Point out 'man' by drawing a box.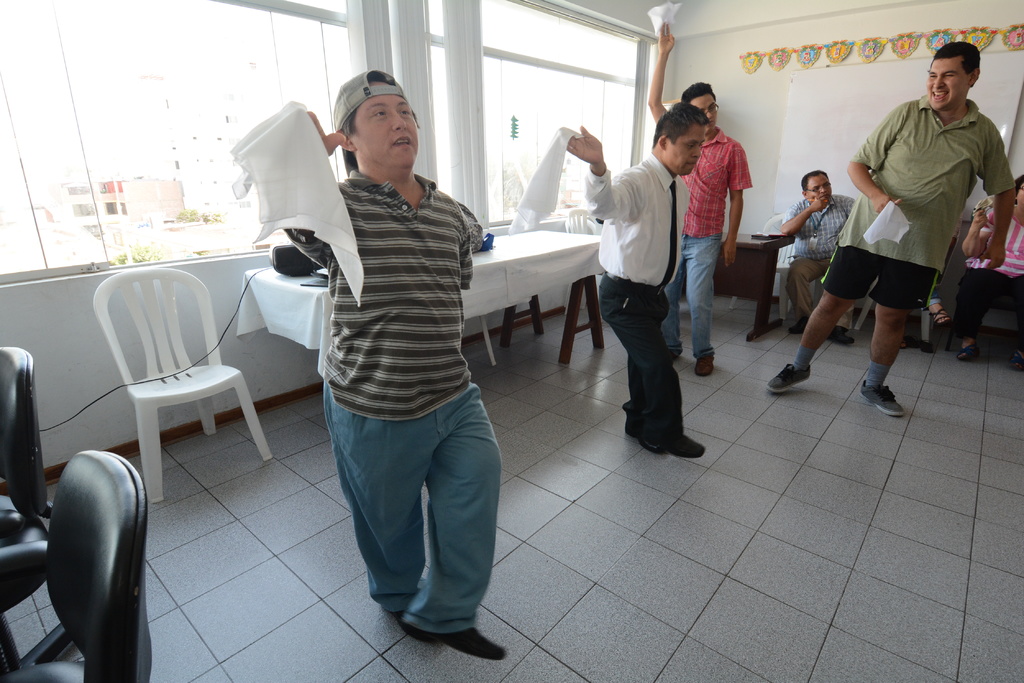
region(768, 39, 1014, 422).
